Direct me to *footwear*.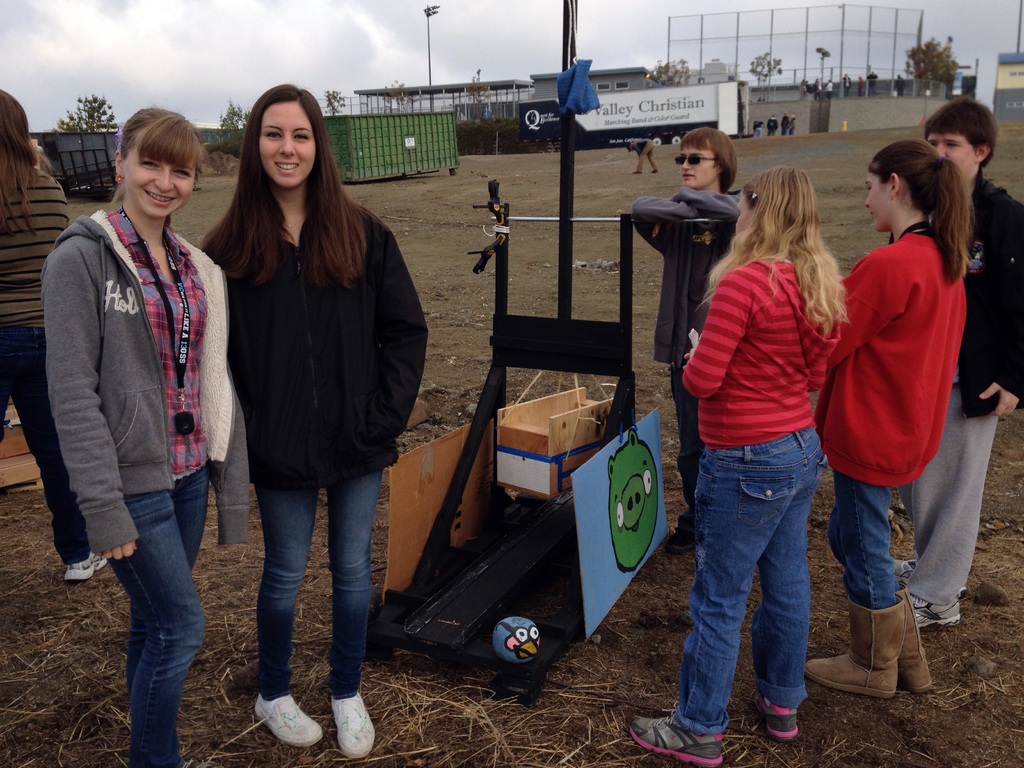
Direction: l=625, t=706, r=725, b=767.
